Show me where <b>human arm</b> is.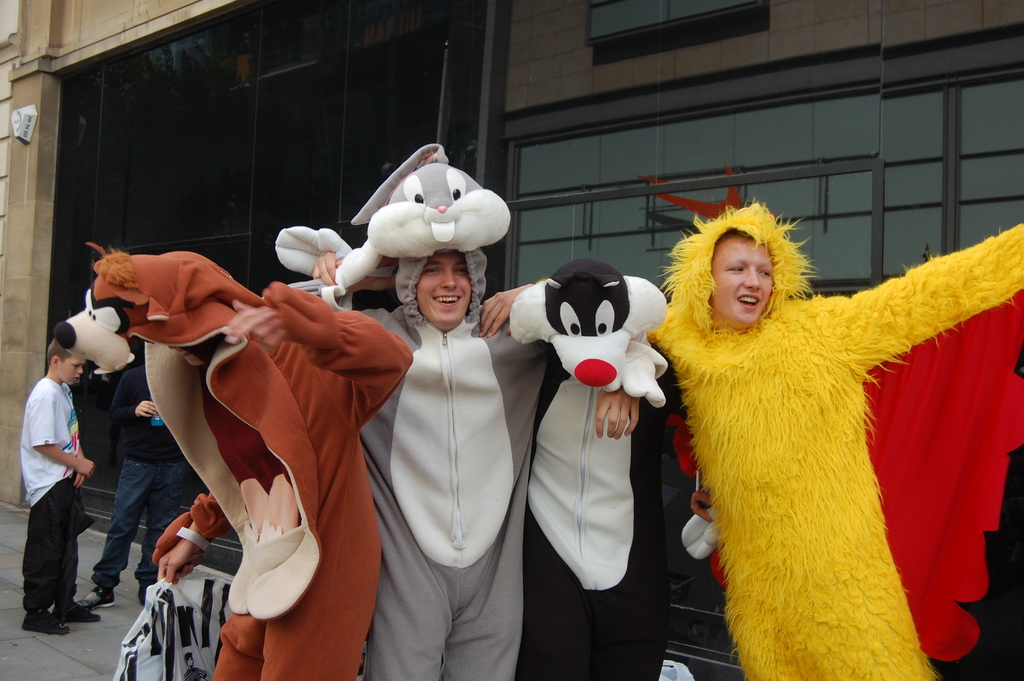
<b>human arm</b> is at (32, 388, 95, 482).
